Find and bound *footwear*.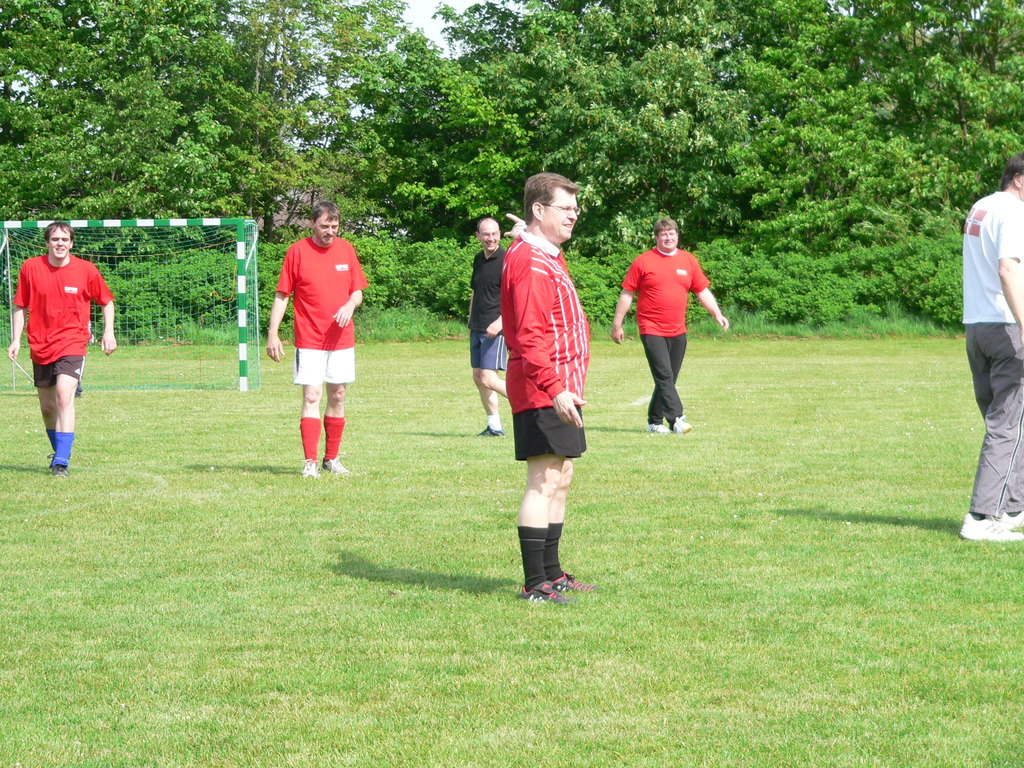
Bound: locate(520, 577, 569, 606).
